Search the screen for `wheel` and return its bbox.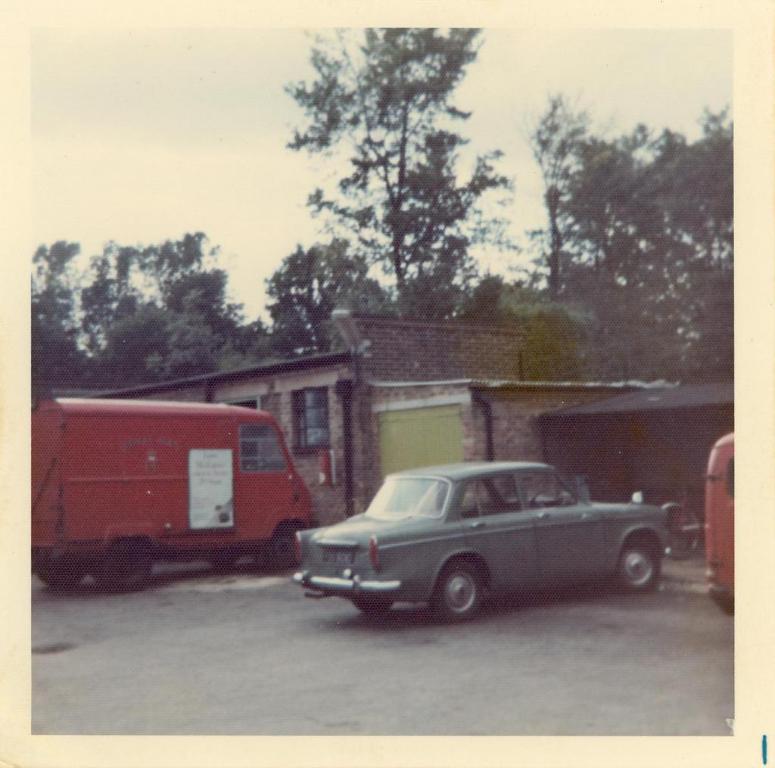
Found: [left=97, top=543, right=153, bottom=589].
